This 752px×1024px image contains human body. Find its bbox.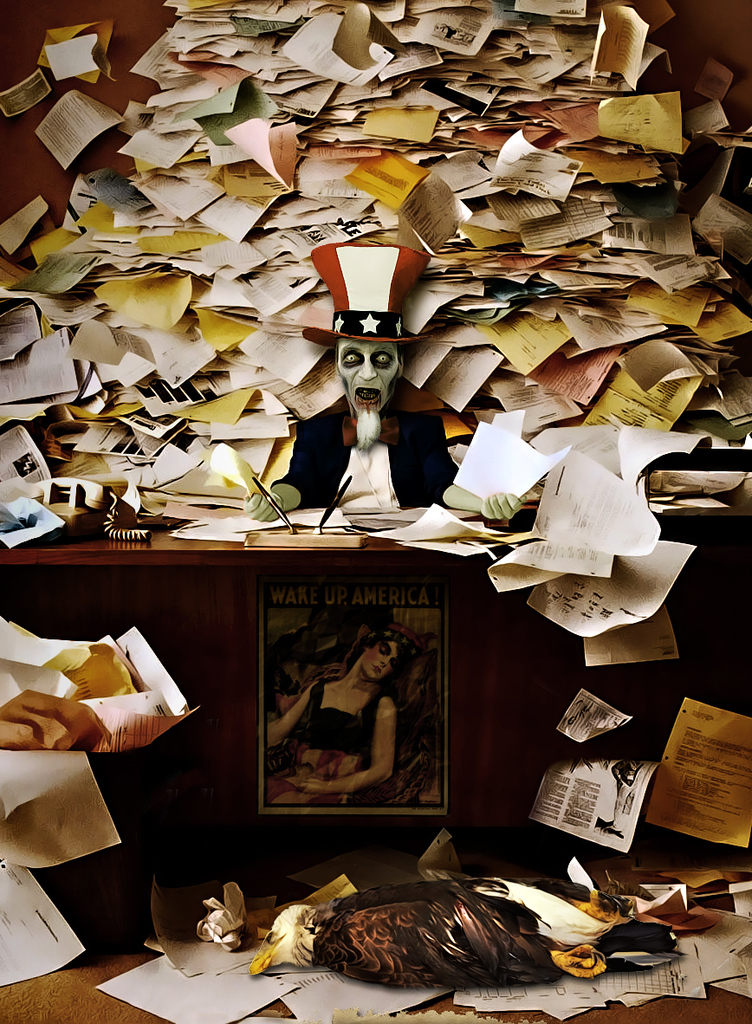
box(267, 614, 417, 824).
